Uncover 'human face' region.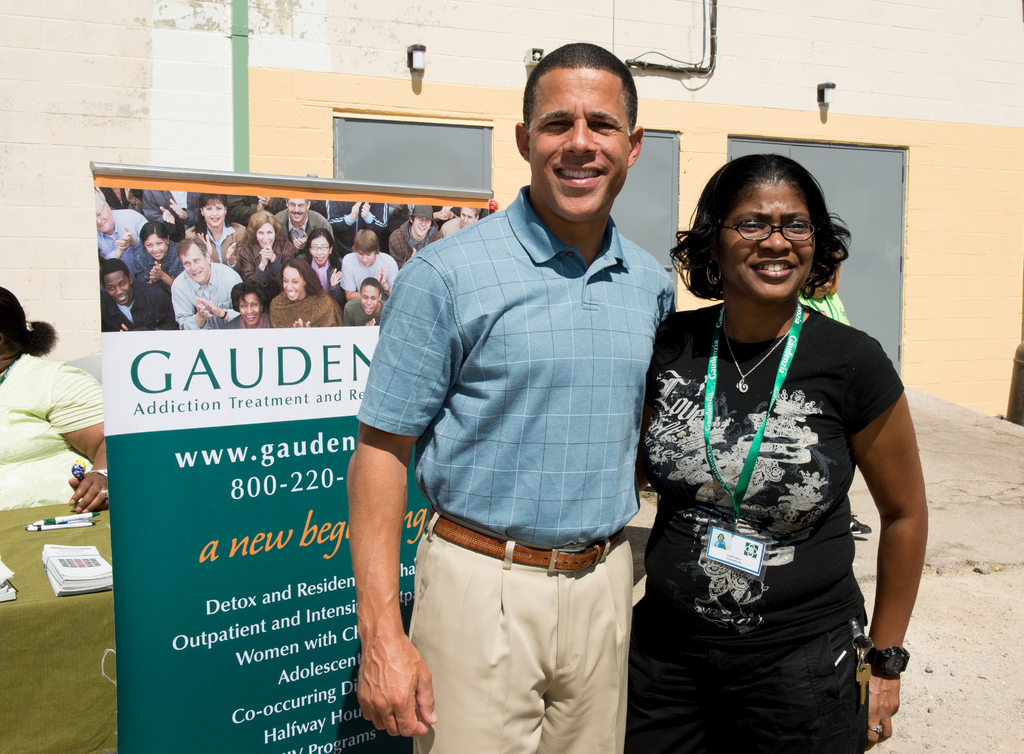
Uncovered: left=703, top=177, right=822, bottom=295.
